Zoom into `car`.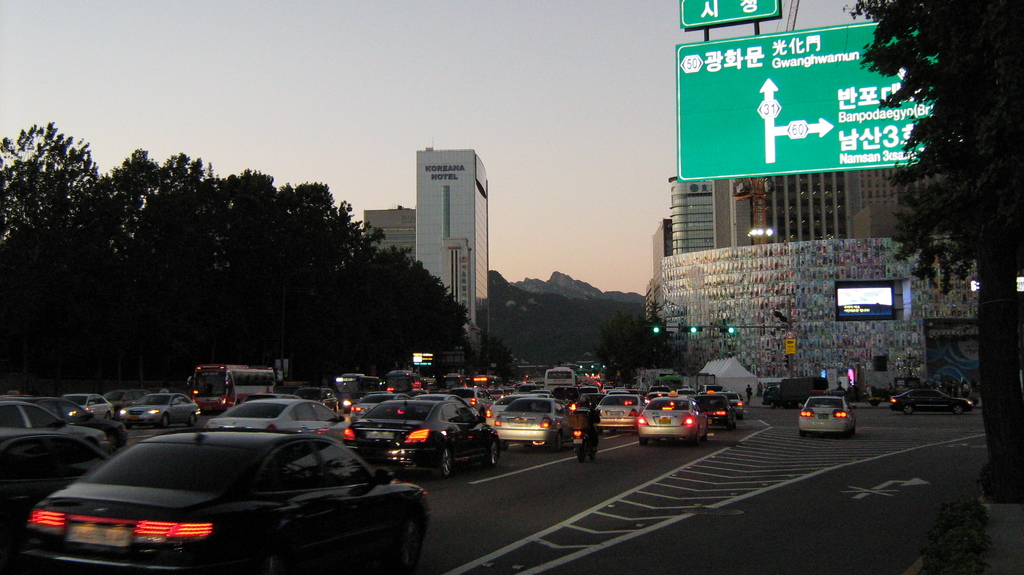
Zoom target: (351, 390, 501, 473).
